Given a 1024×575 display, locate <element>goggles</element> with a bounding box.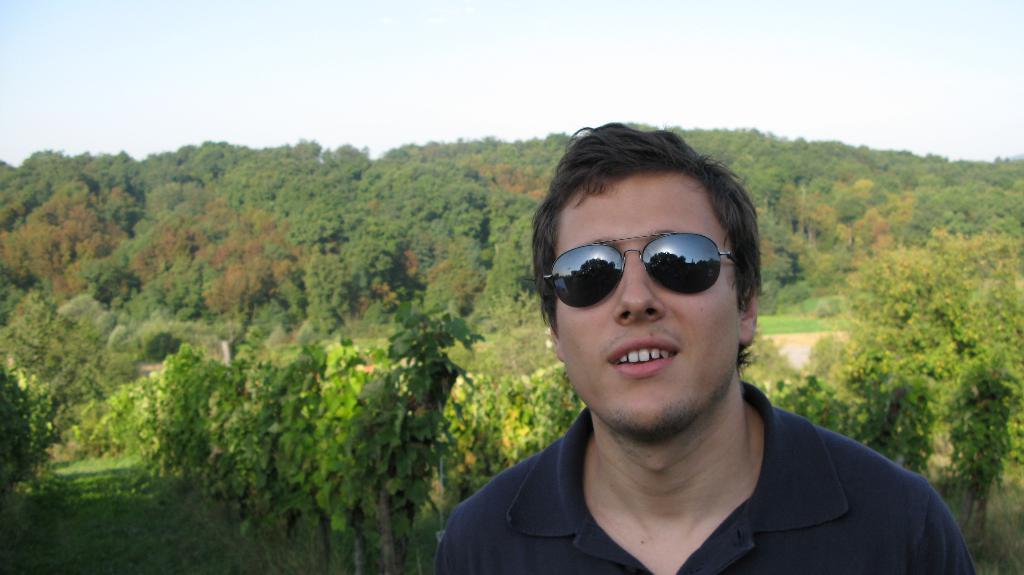
Located: bbox=(542, 230, 749, 309).
